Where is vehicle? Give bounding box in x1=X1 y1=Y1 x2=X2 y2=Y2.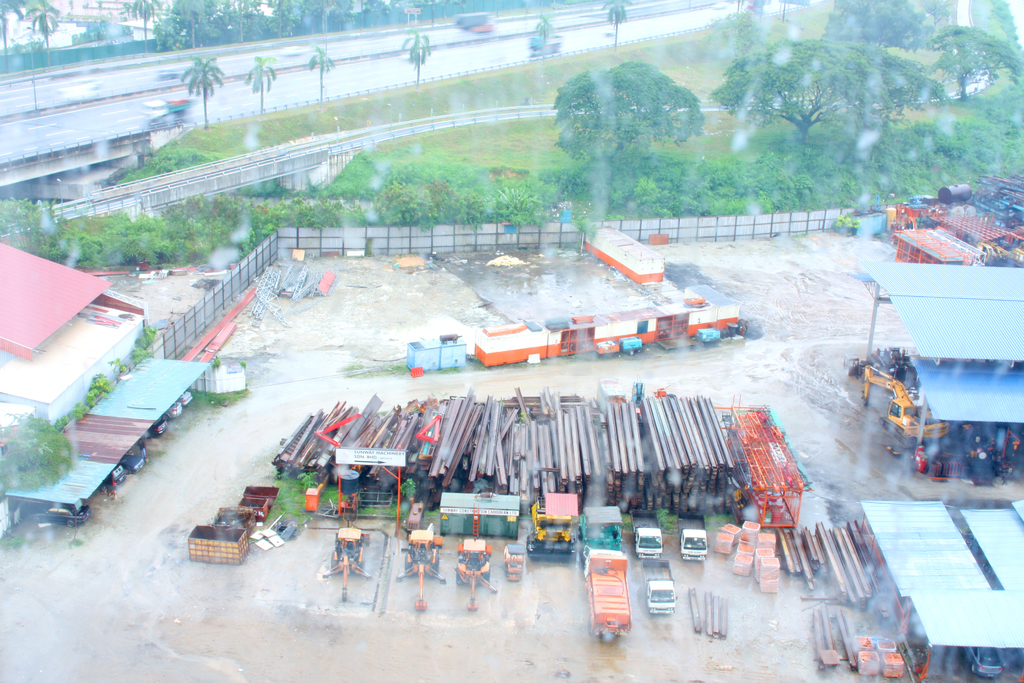
x1=182 y1=386 x2=195 y2=407.
